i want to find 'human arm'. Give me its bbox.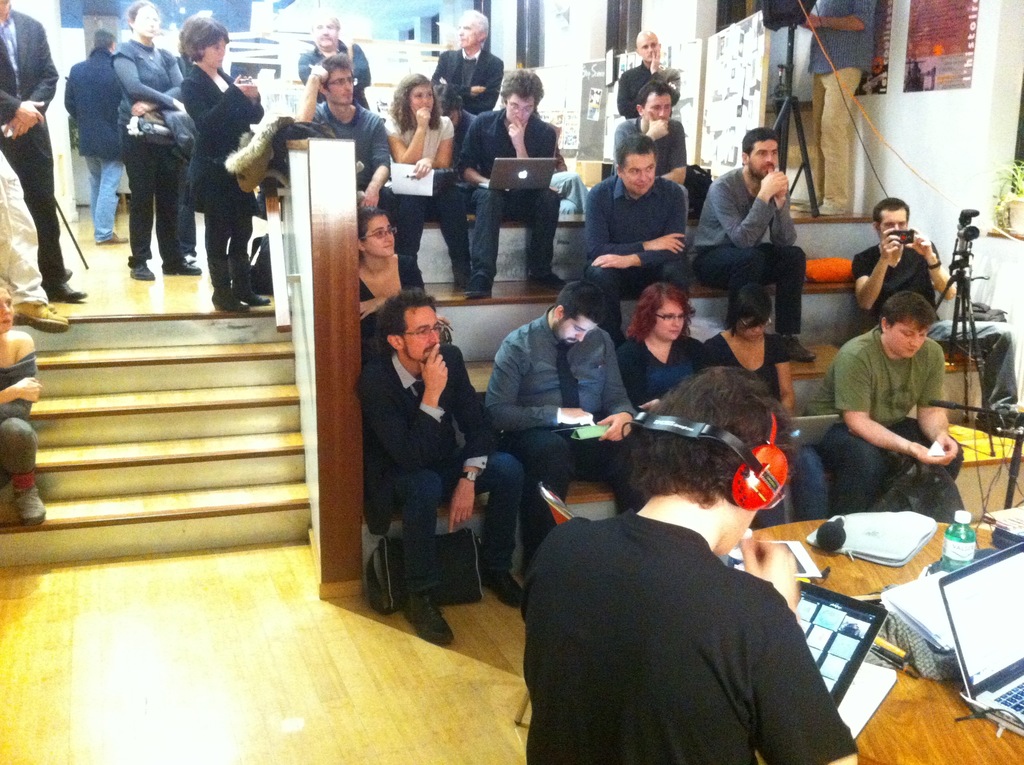
703, 161, 787, 258.
